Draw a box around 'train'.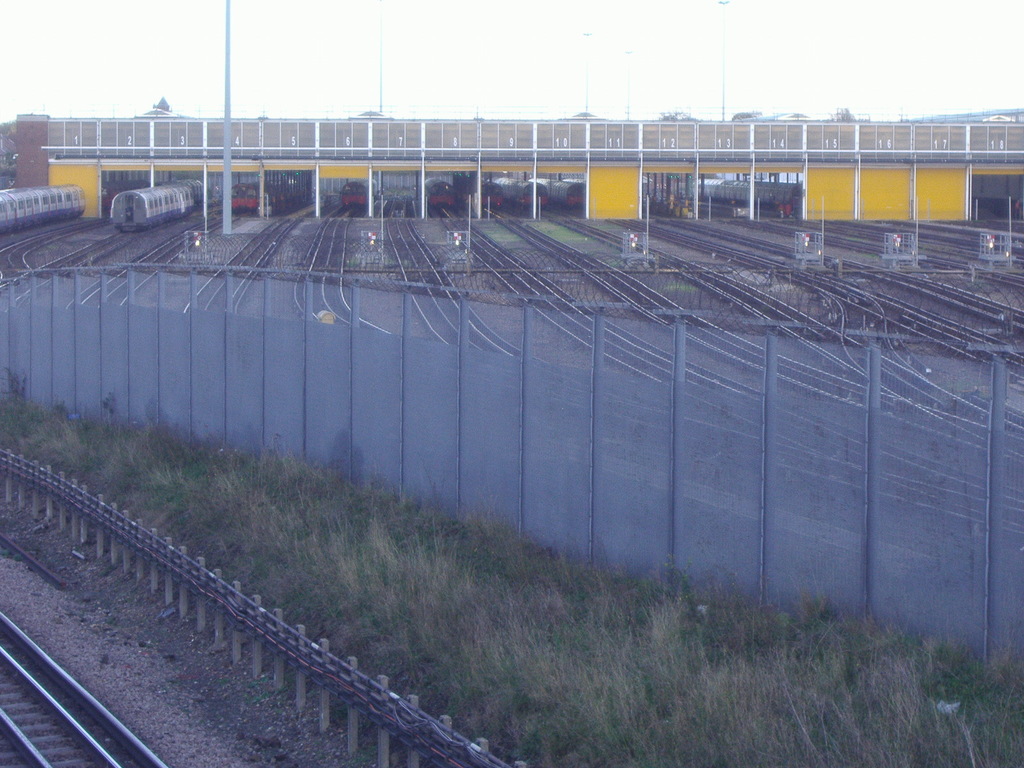
465/179/502/209.
